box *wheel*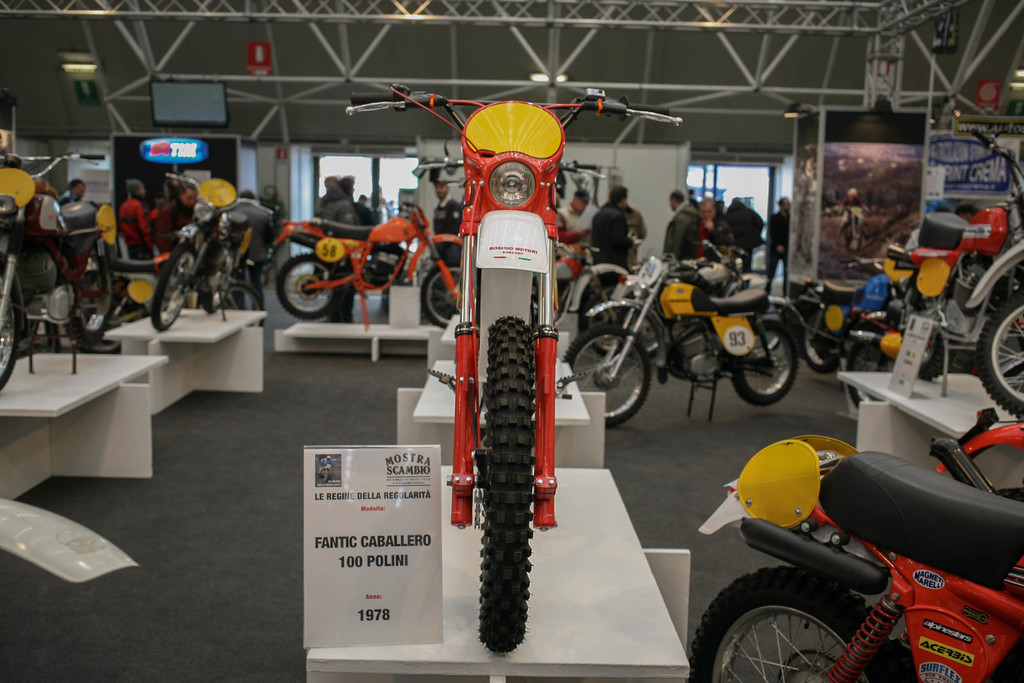
[left=707, top=584, right=881, bottom=677]
